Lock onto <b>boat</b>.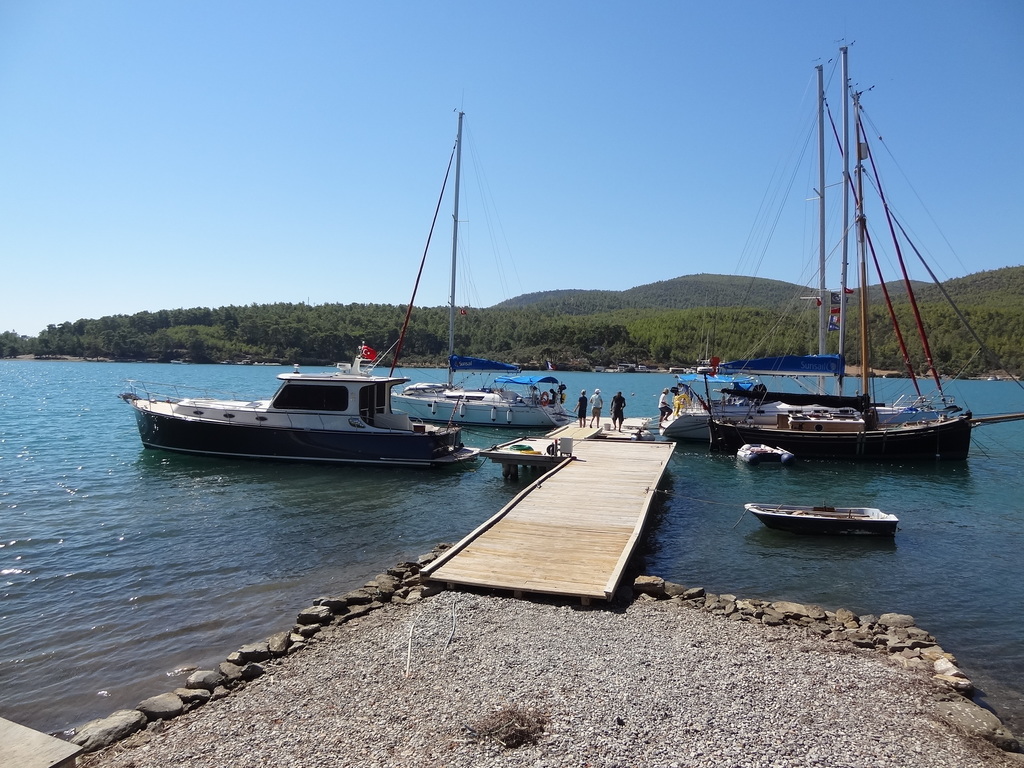
Locked: <region>170, 358, 184, 368</region>.
